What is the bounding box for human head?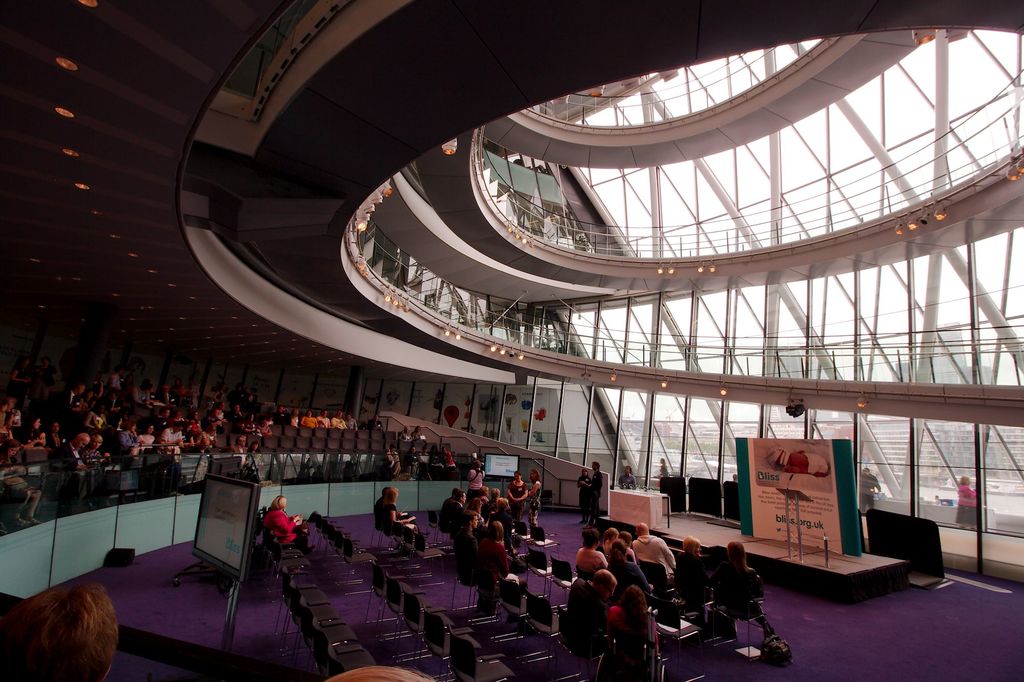
locate(380, 486, 387, 494).
